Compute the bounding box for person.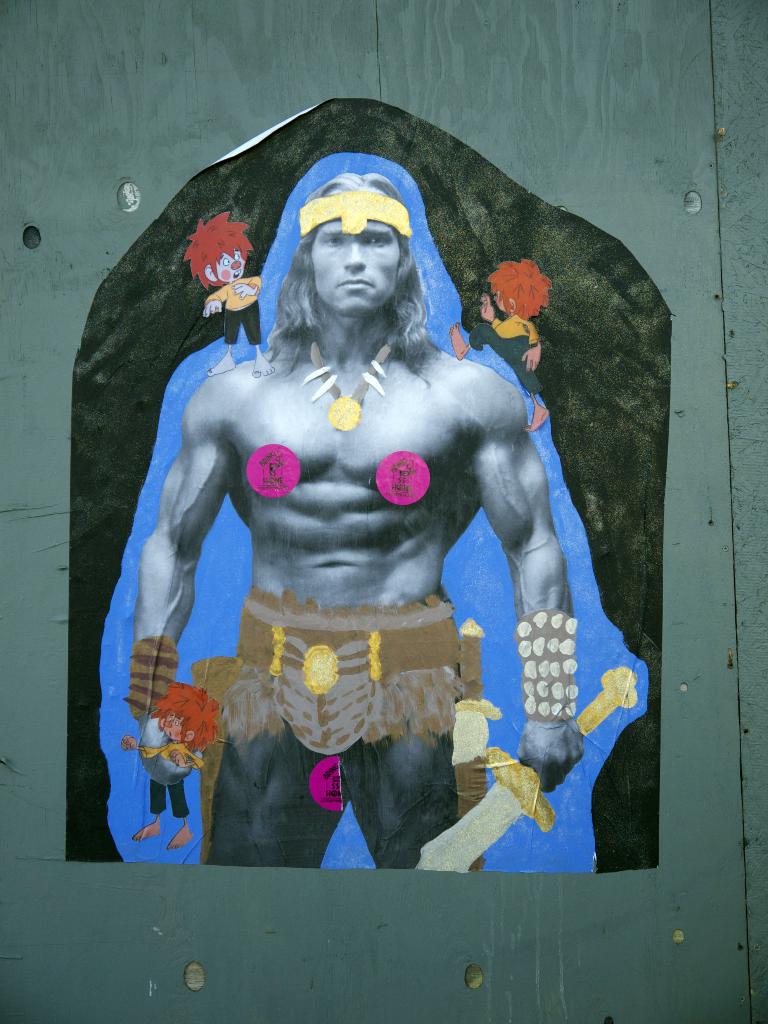
x1=180 y1=209 x2=269 y2=379.
